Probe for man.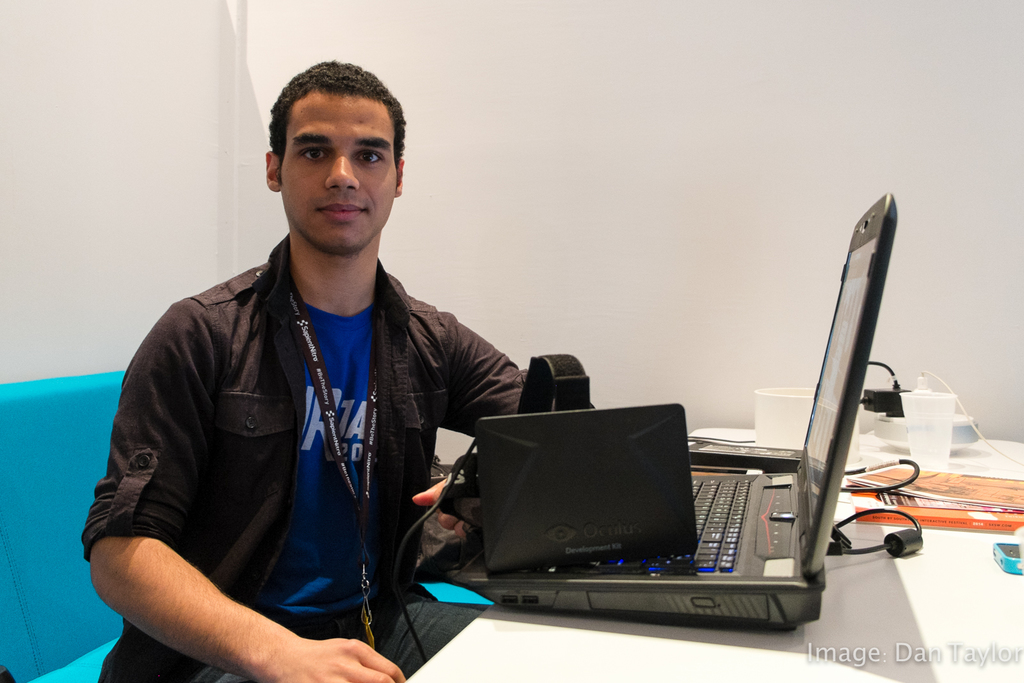
Probe result: (left=105, top=58, right=547, bottom=682).
